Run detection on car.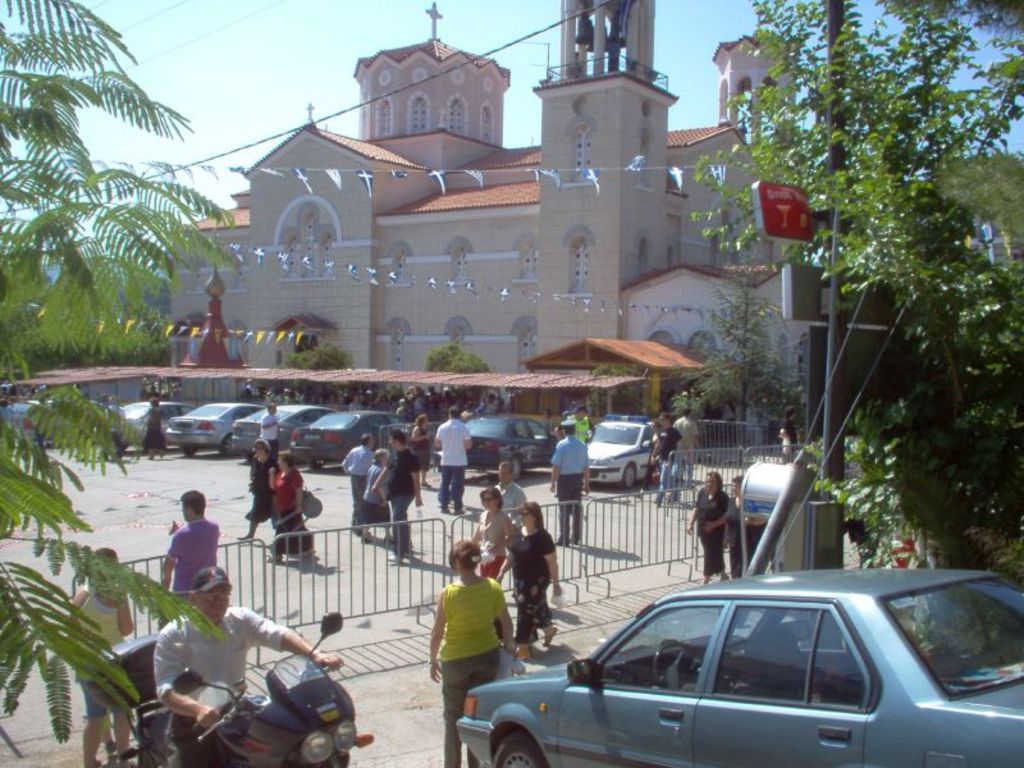
Result: {"x1": 6, "y1": 397, "x2": 50, "y2": 445}.
